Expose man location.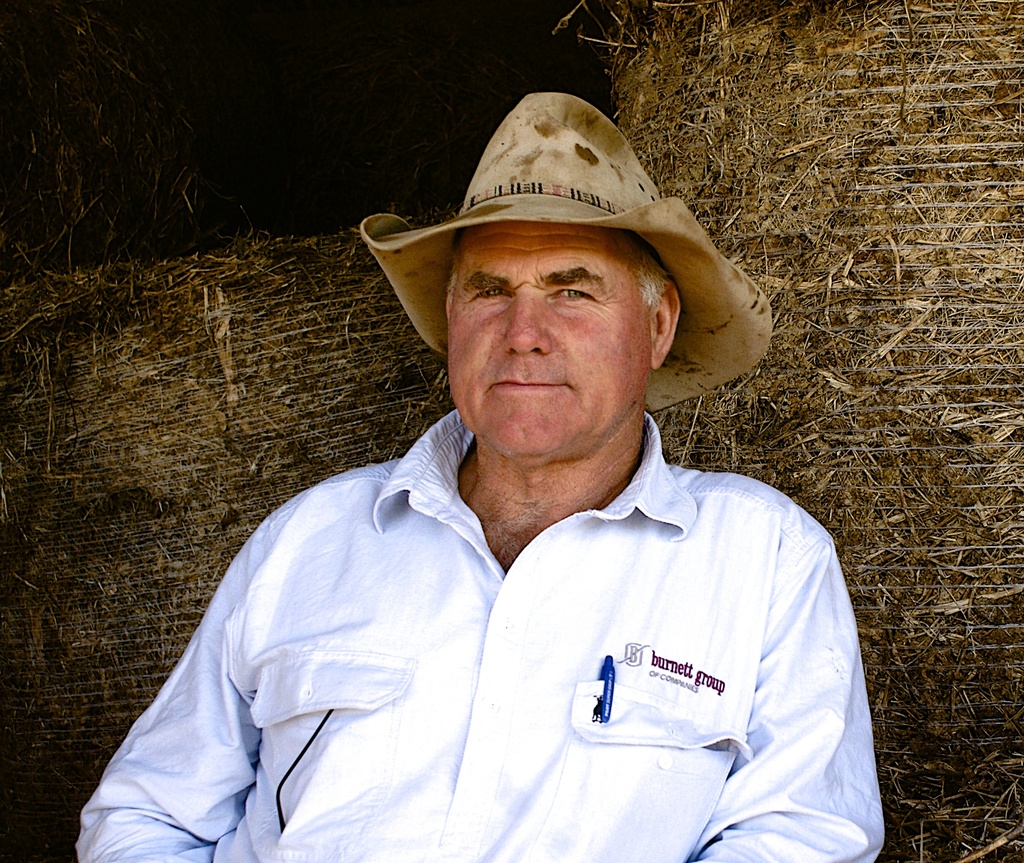
Exposed at locate(58, 96, 896, 862).
